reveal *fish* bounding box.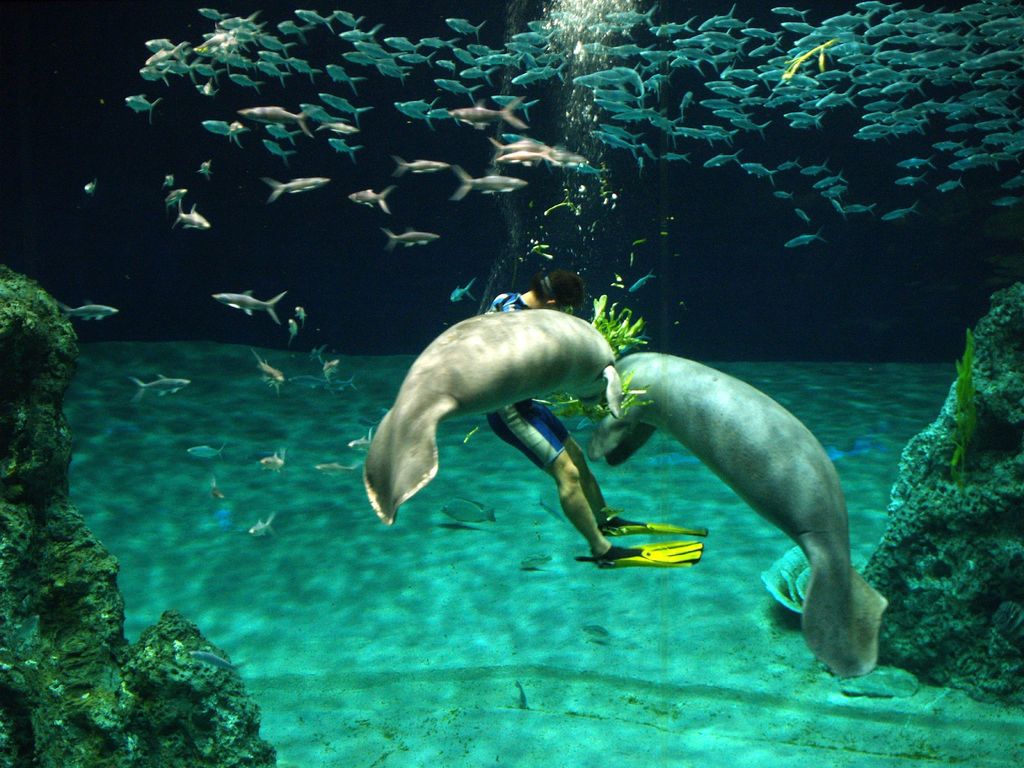
Revealed: box(457, 162, 531, 200).
